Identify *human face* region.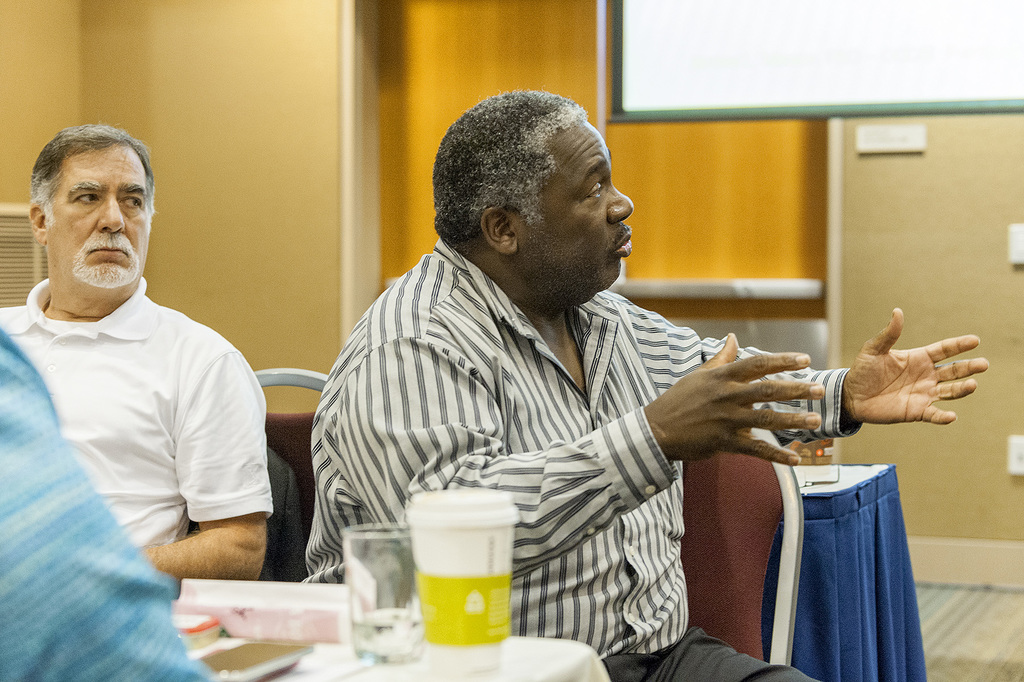
Region: select_region(515, 120, 637, 304).
